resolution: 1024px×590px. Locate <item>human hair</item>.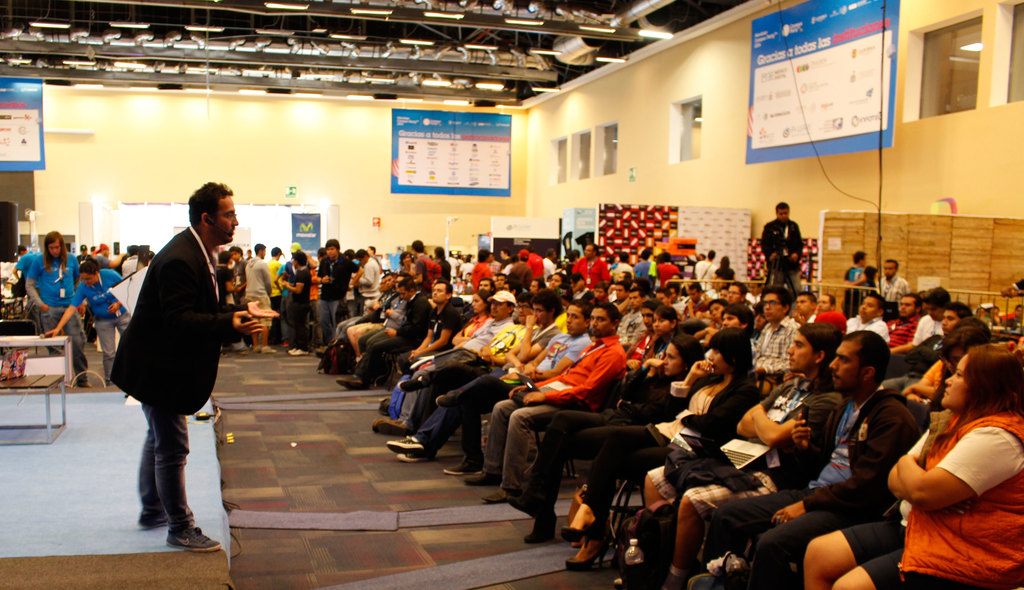
[left=641, top=299, right=662, bottom=314].
